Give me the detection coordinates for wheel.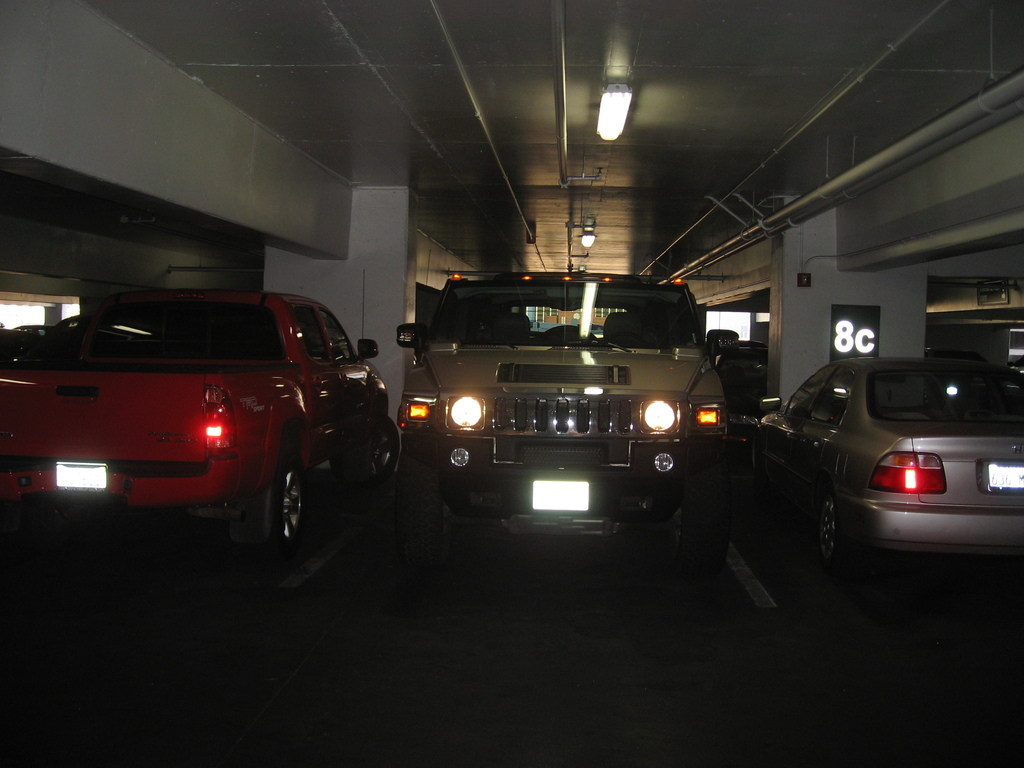
box(361, 419, 395, 480).
